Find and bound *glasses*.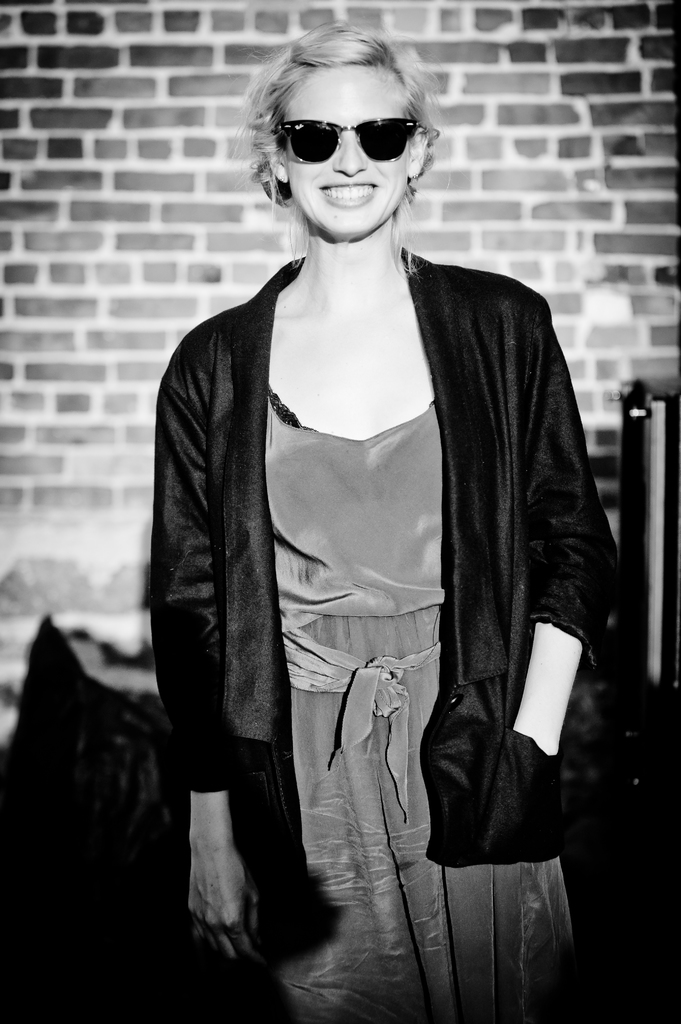
Bound: 268, 105, 438, 155.
